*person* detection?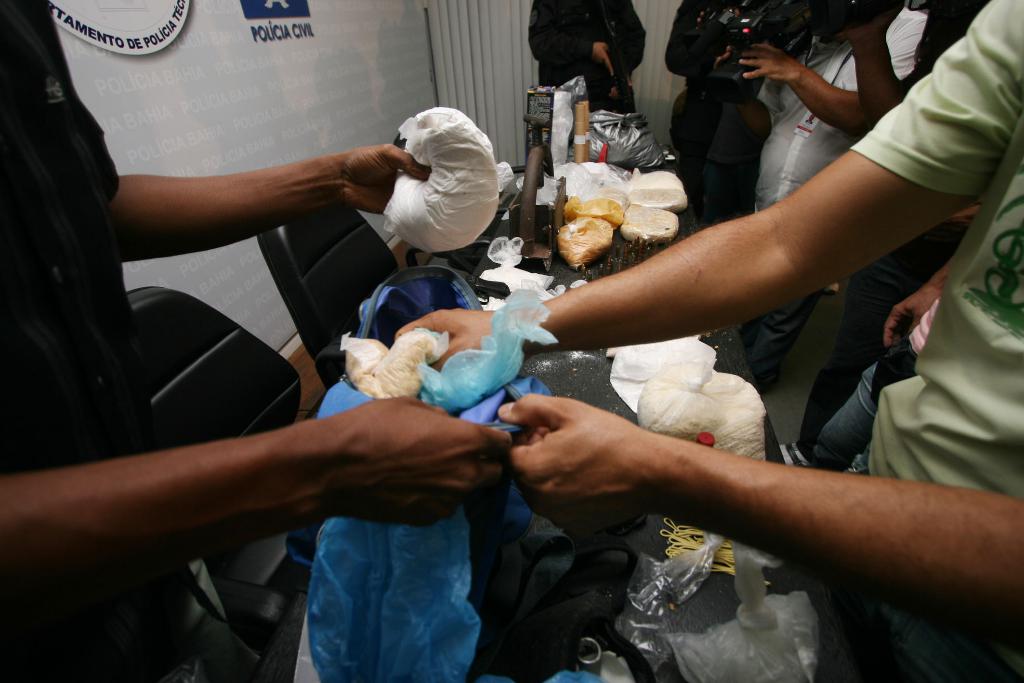
left=513, top=0, right=637, bottom=126
